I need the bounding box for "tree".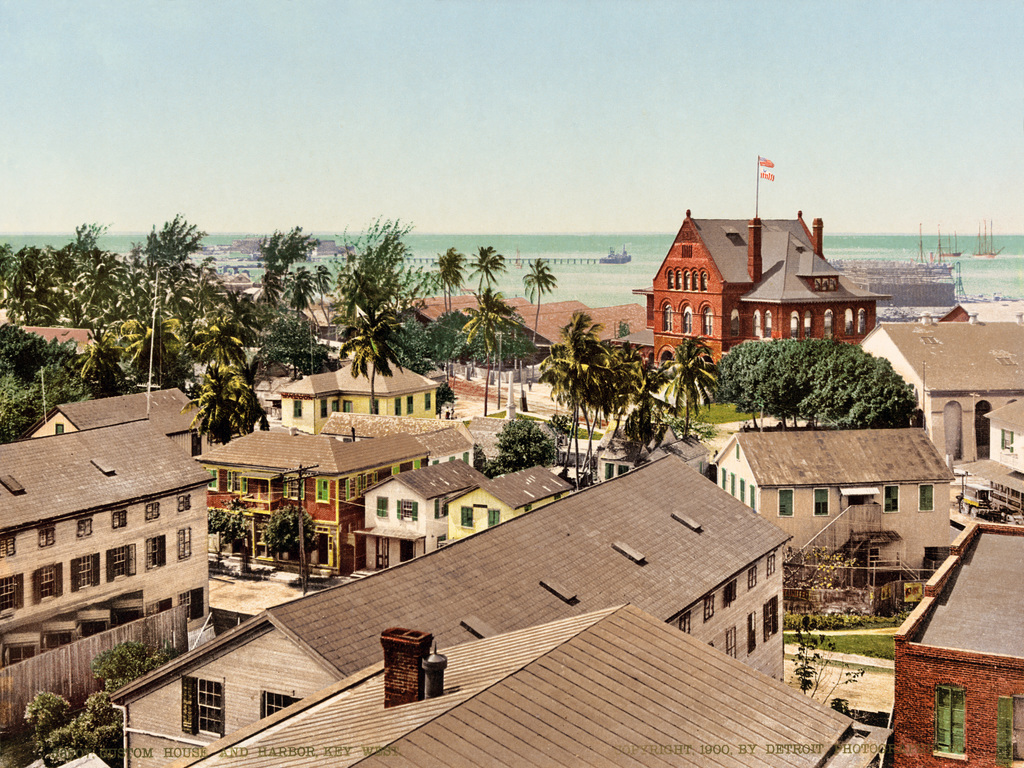
Here it is: <box>25,692,137,767</box>.
